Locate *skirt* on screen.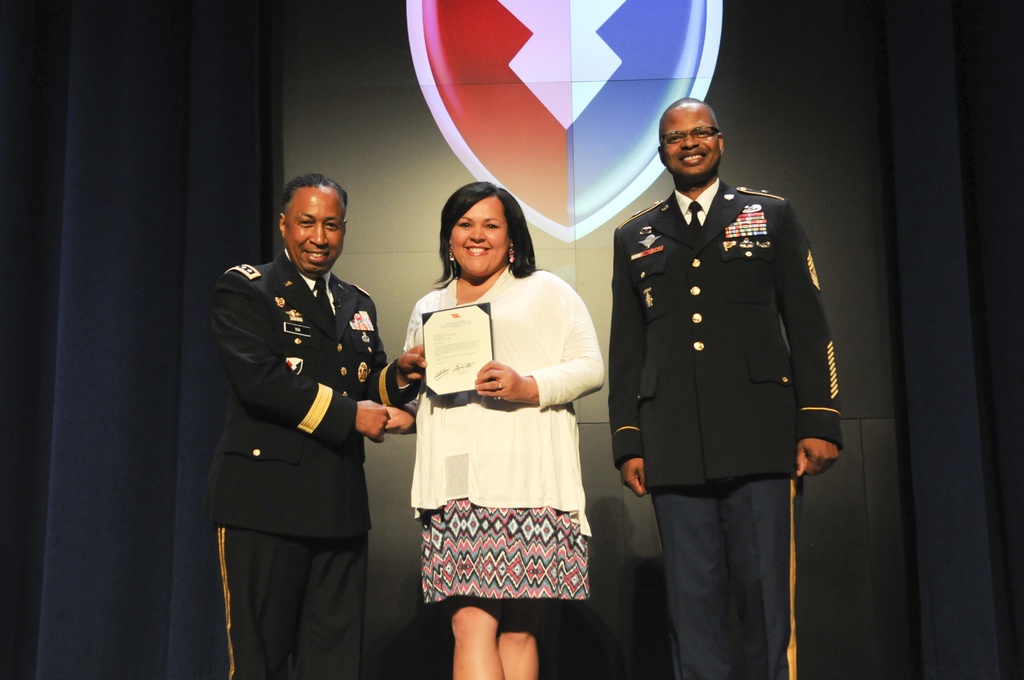
On screen at left=422, top=453, right=595, bottom=609.
